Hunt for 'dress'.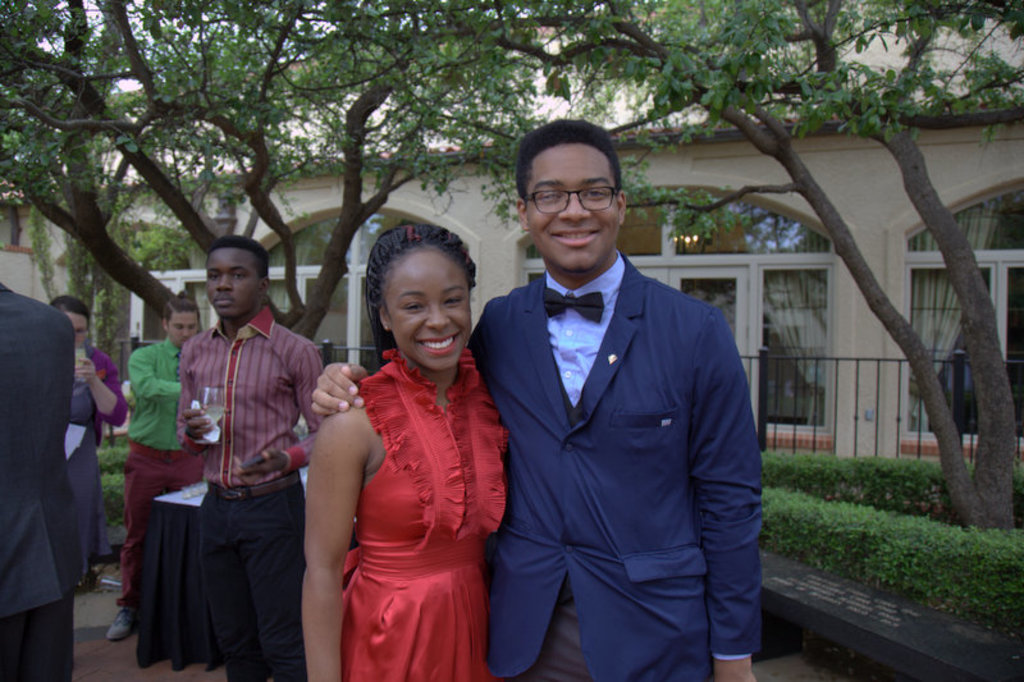
Hunted down at x1=342 y1=347 x2=508 y2=681.
